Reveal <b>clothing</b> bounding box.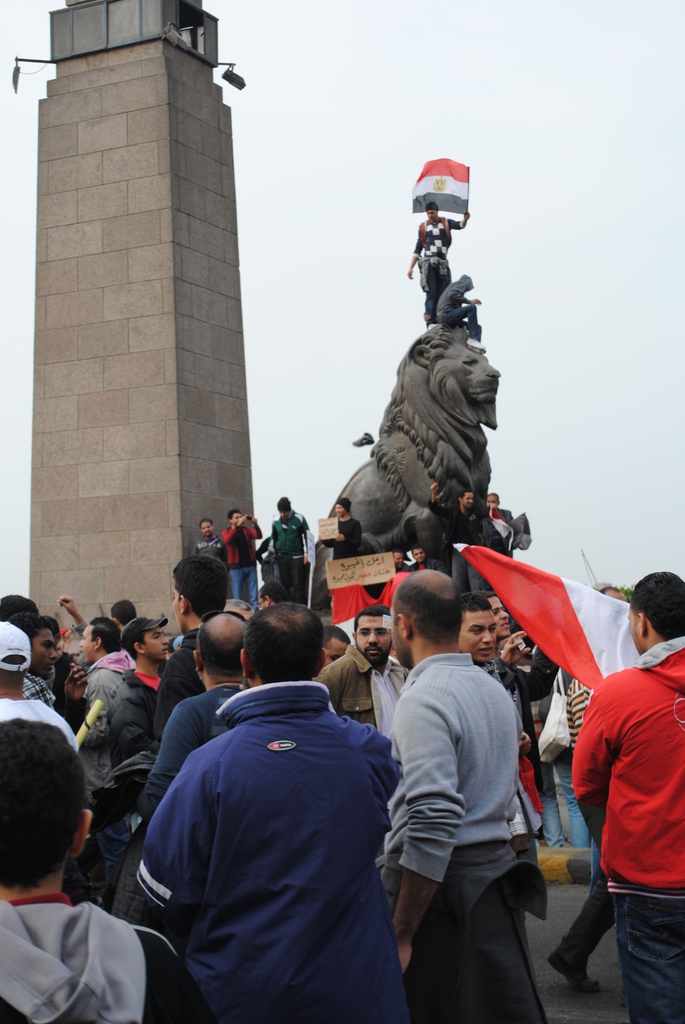
Revealed: detection(416, 490, 480, 573).
